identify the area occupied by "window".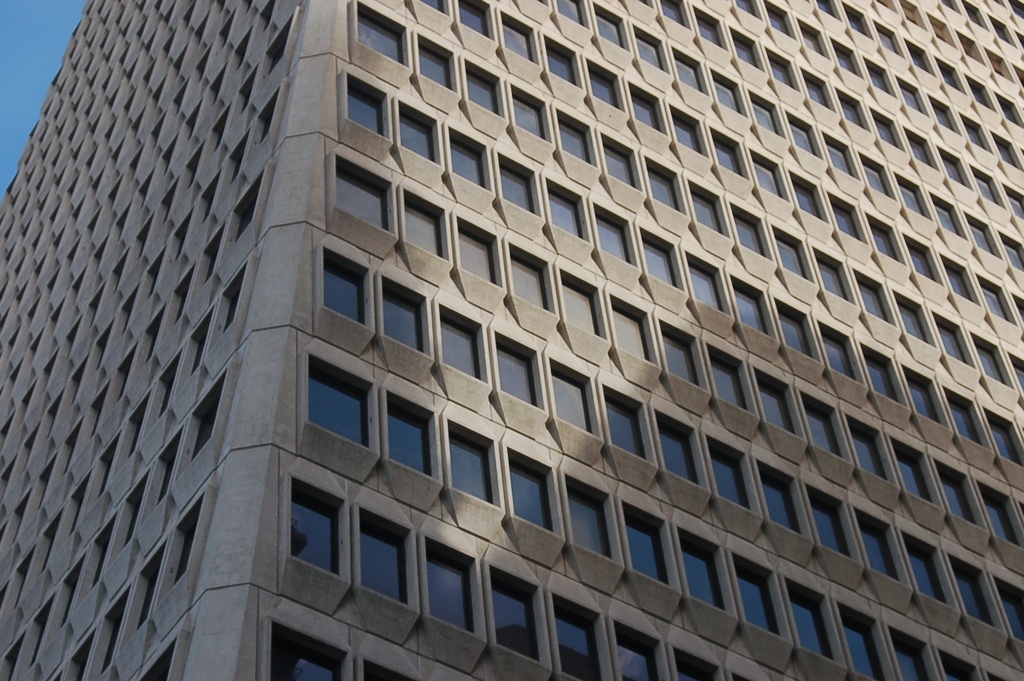
Area: (left=908, top=243, right=939, bottom=280).
